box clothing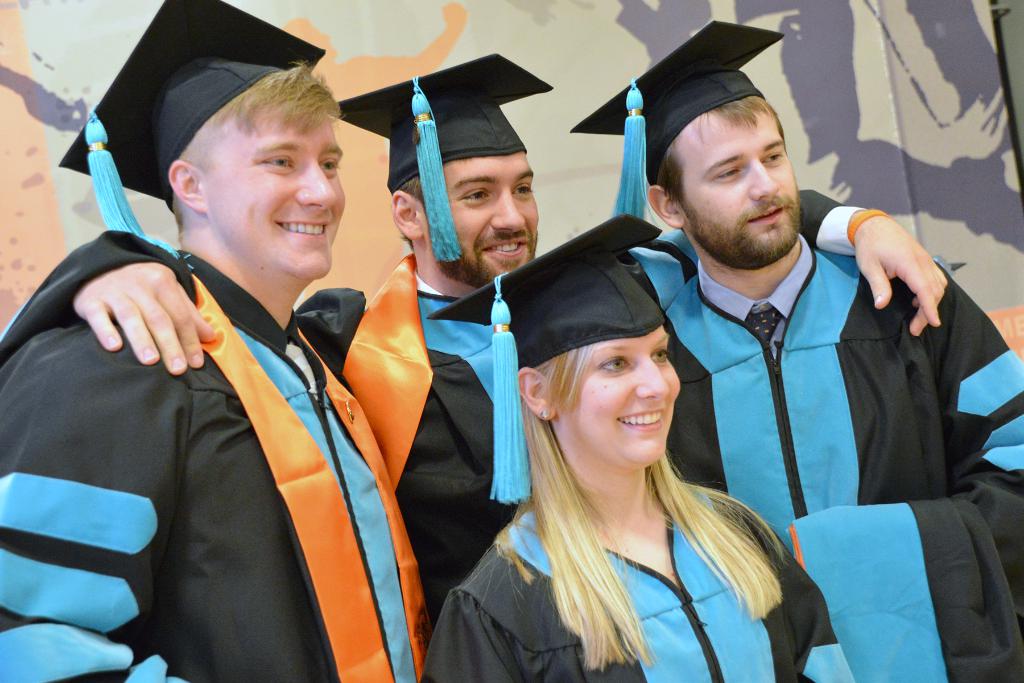
{"x1": 0, "y1": 247, "x2": 436, "y2": 682}
